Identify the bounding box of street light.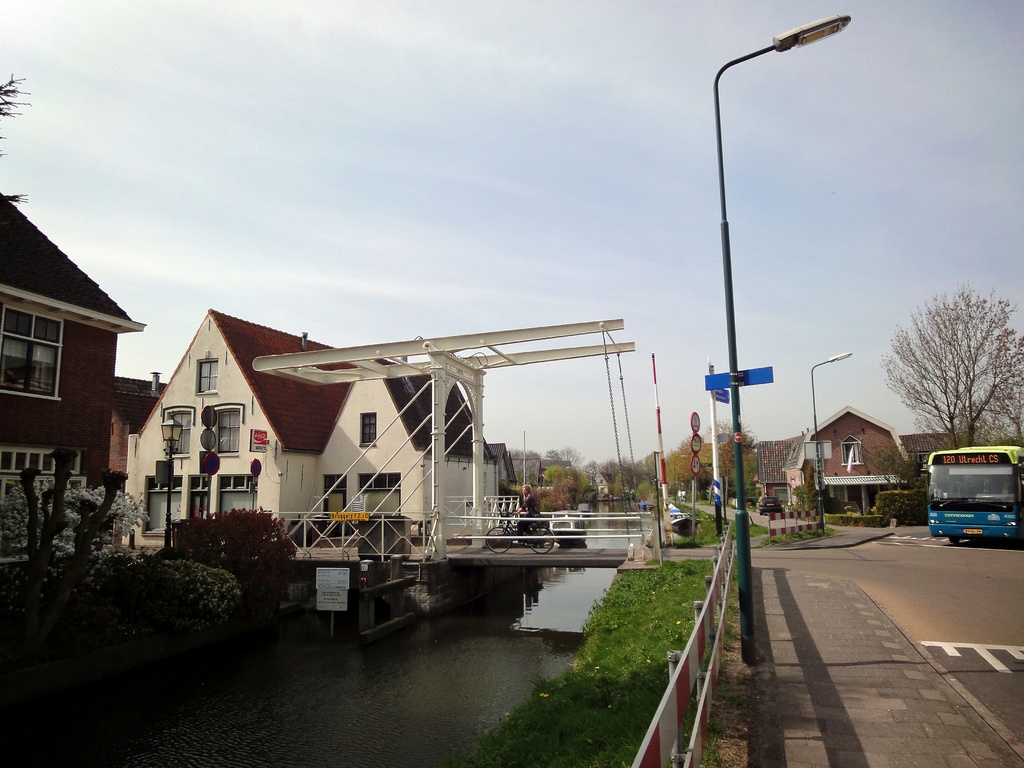
811,346,857,530.
